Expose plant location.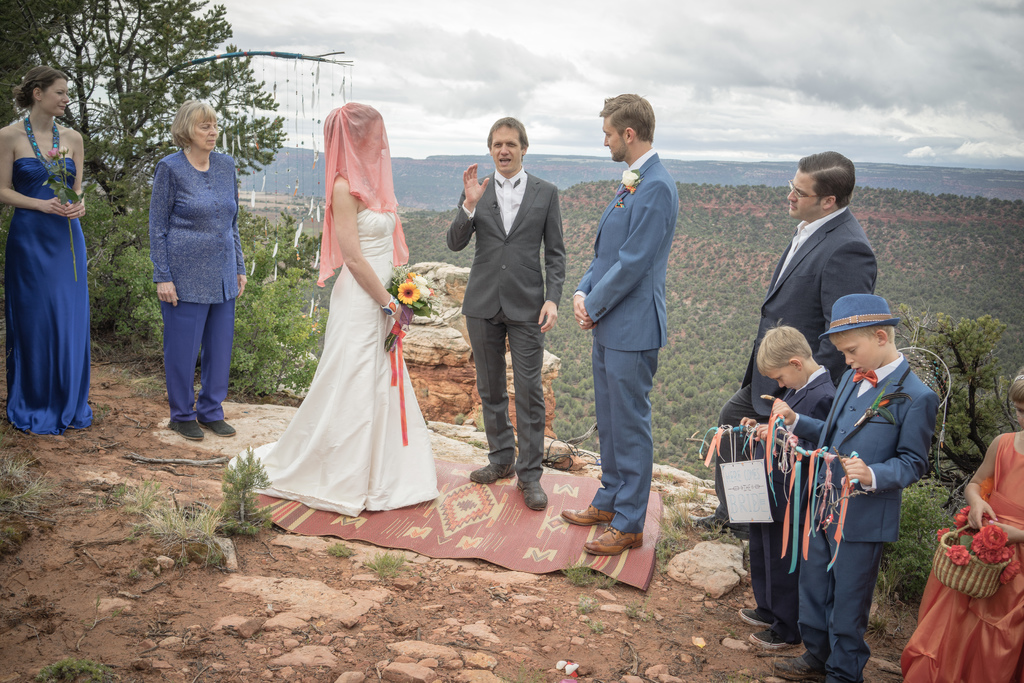
Exposed at crop(215, 444, 281, 534).
